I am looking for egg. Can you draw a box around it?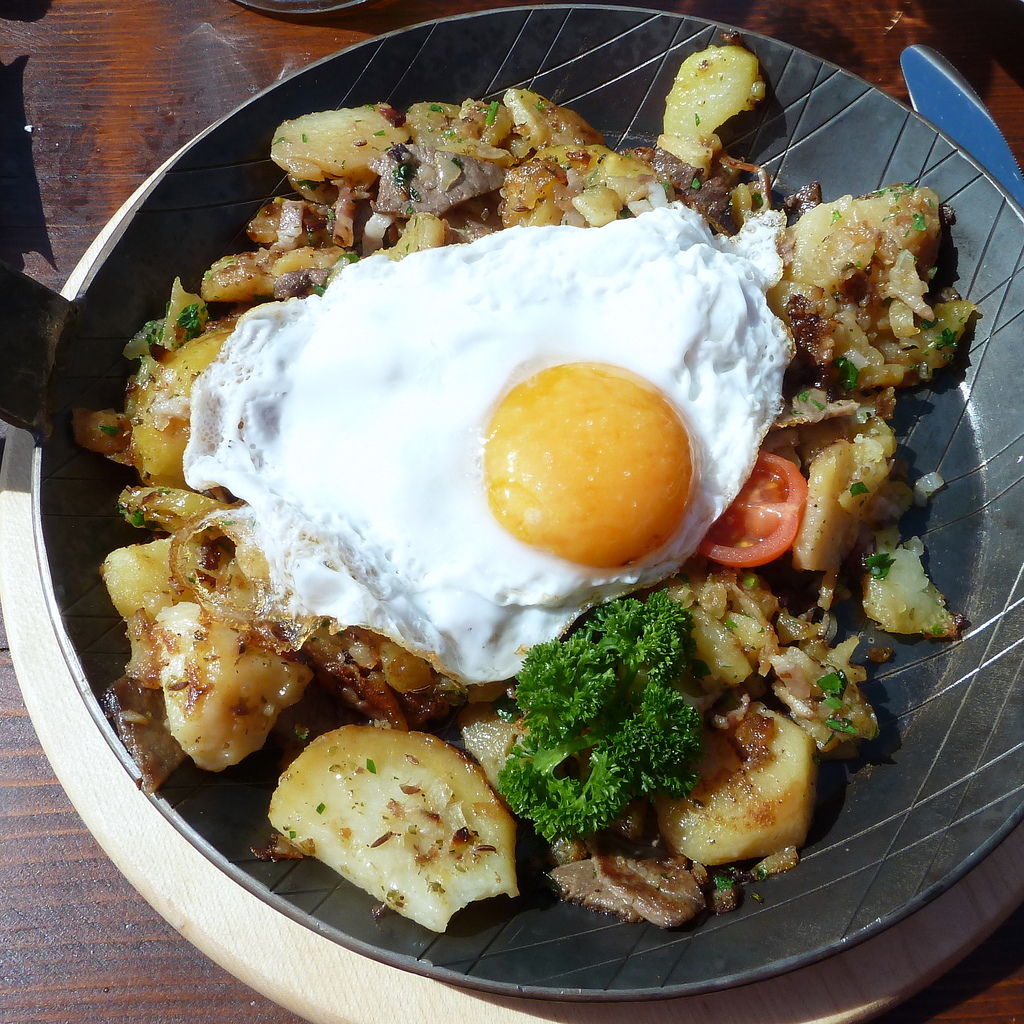
Sure, the bounding box is bbox(177, 200, 786, 686).
